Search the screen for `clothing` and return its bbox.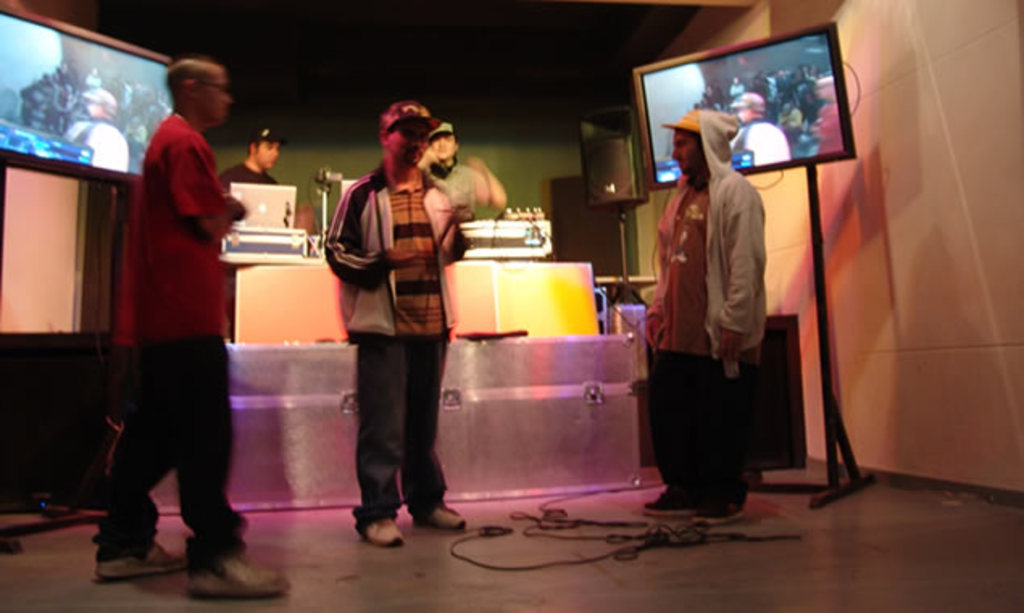
Found: [x1=427, y1=161, x2=482, y2=218].
